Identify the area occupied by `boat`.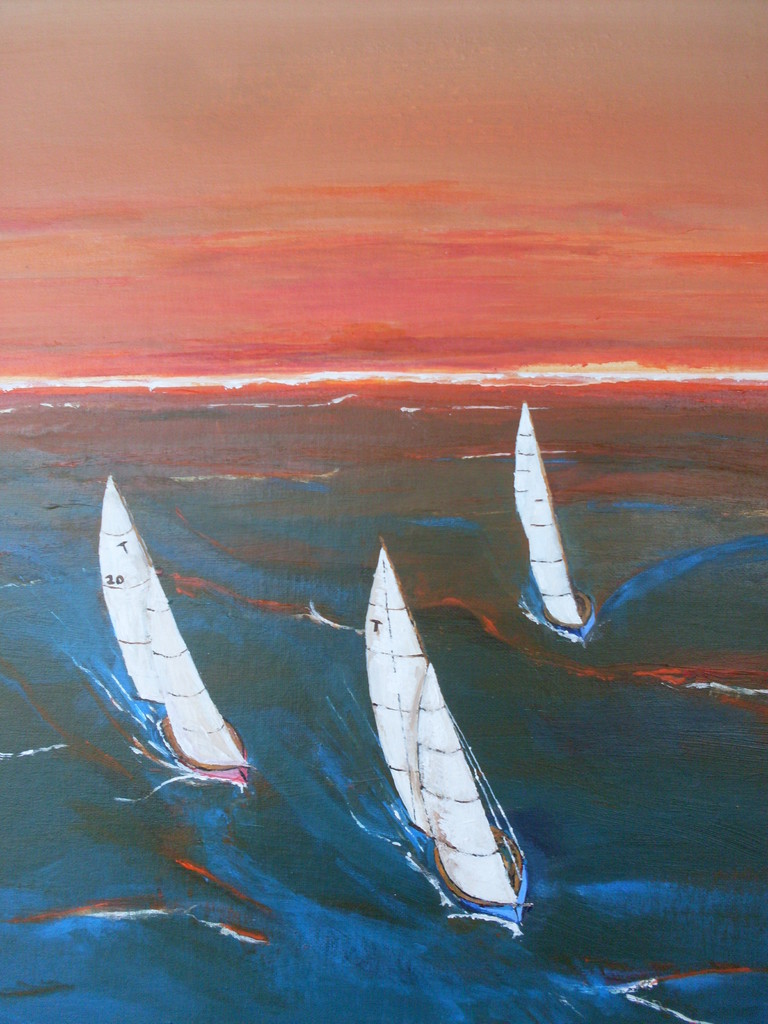
Area: bbox=(339, 531, 542, 931).
